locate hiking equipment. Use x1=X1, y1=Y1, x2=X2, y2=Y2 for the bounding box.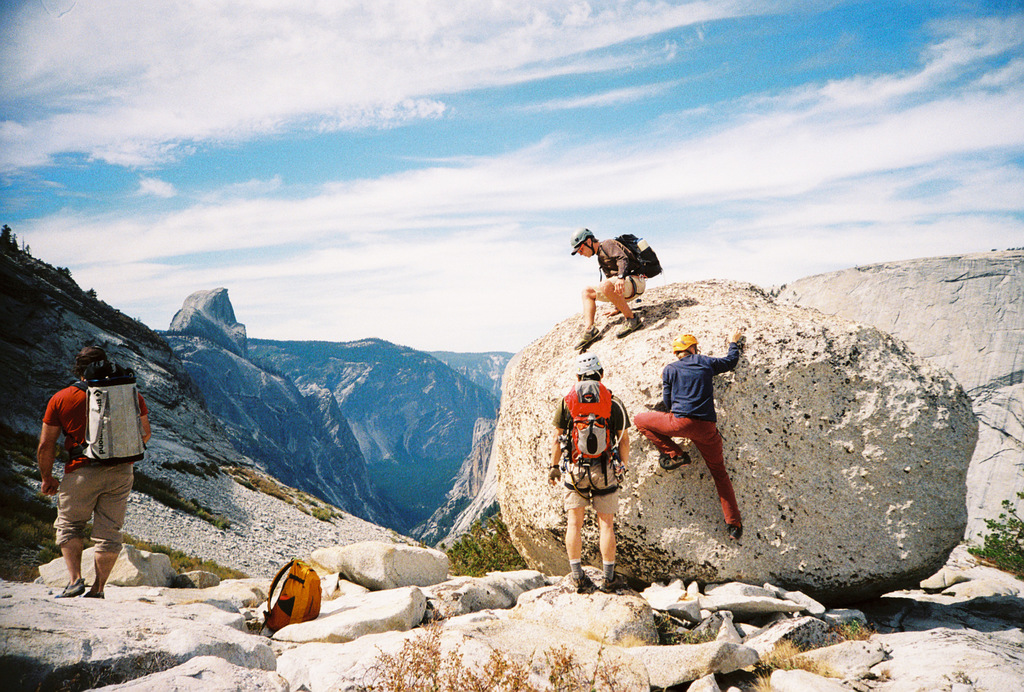
x1=266, y1=563, x2=321, y2=635.
